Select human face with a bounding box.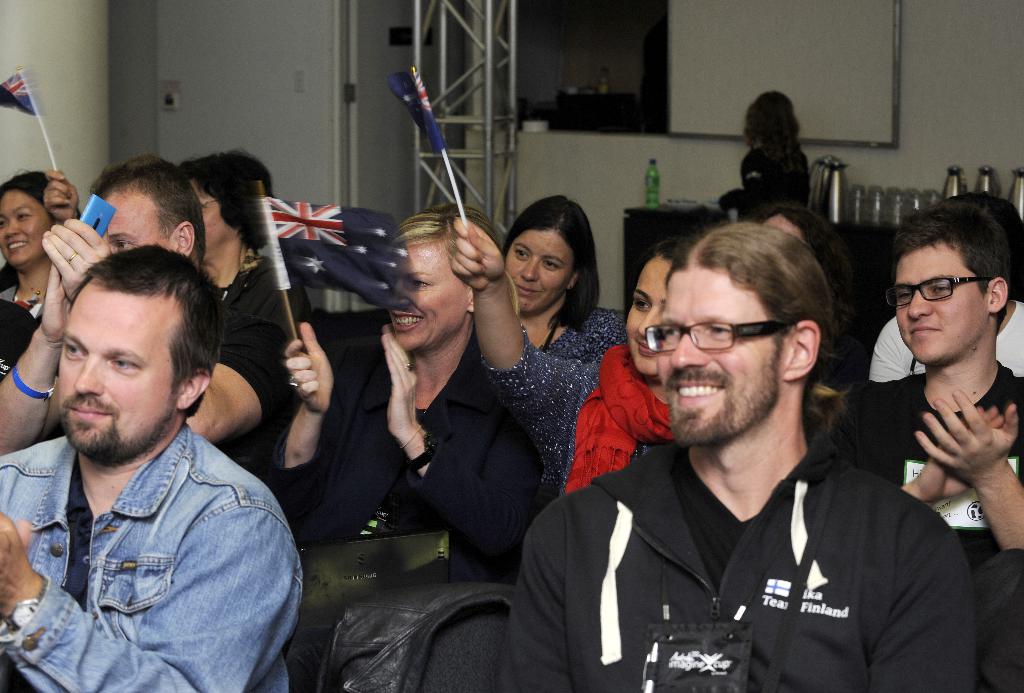
region(502, 230, 573, 310).
